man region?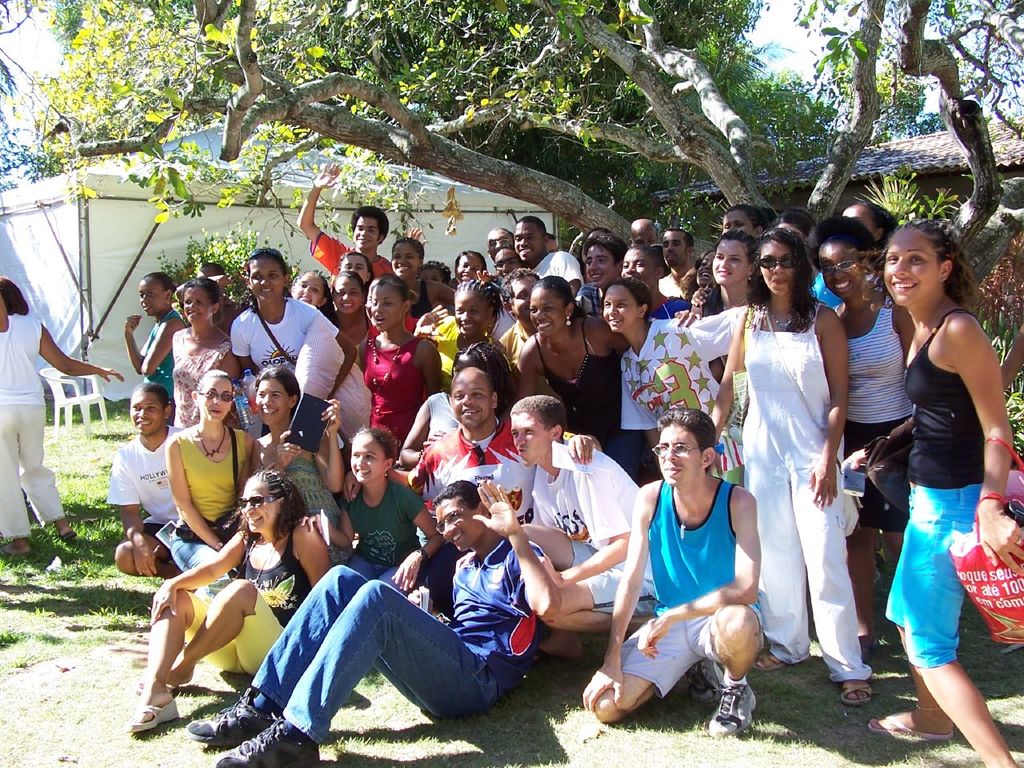
box=[499, 385, 649, 665]
